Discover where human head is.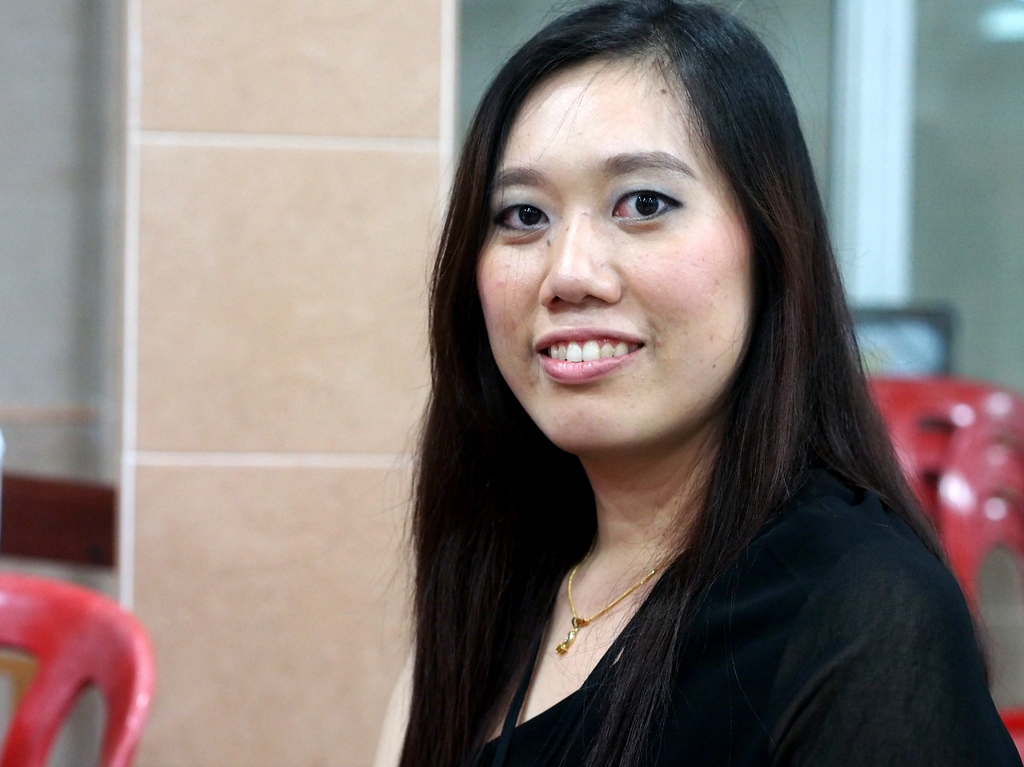
Discovered at x1=450 y1=3 x2=838 y2=463.
